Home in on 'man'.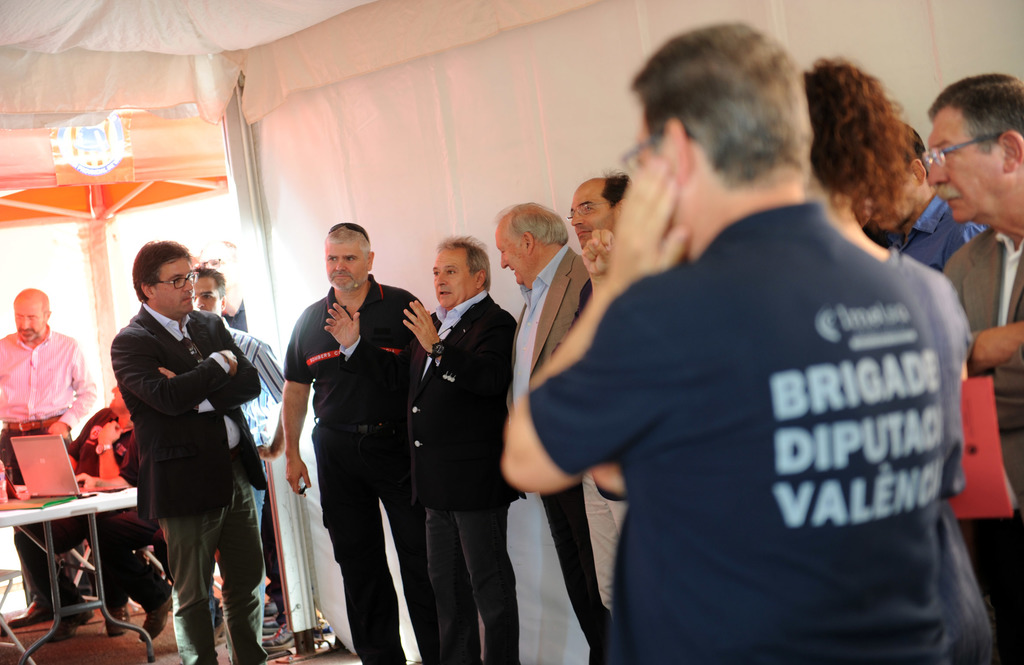
Homed in at bbox=[189, 266, 286, 629].
